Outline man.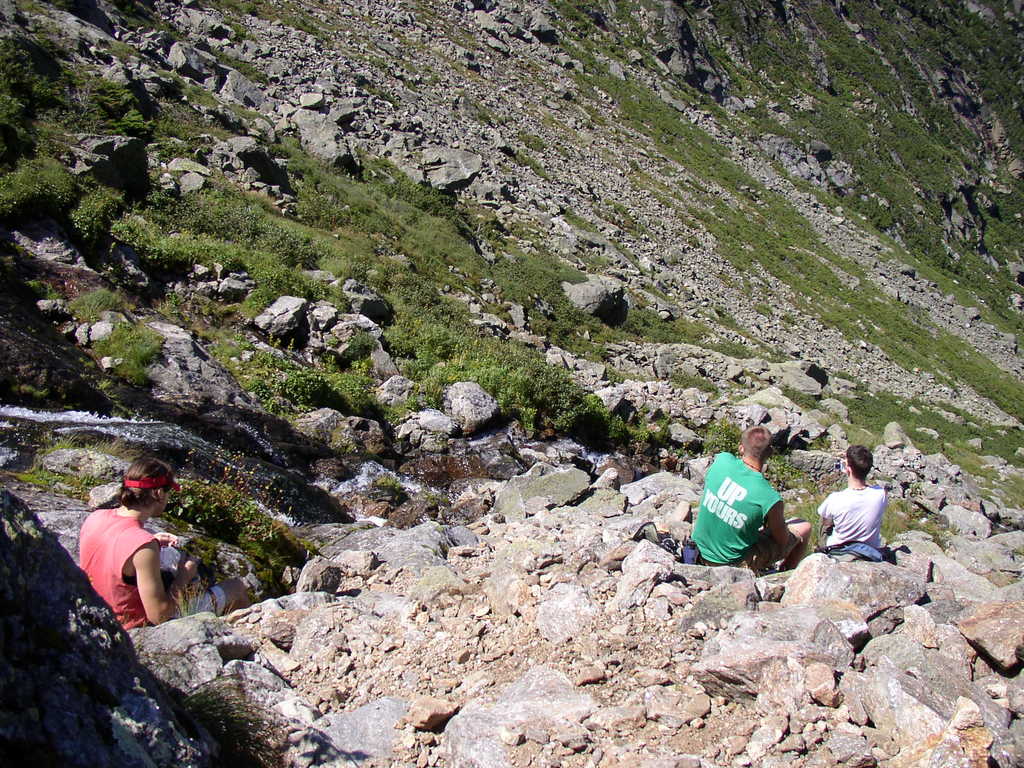
Outline: x1=77, y1=458, x2=251, y2=630.
